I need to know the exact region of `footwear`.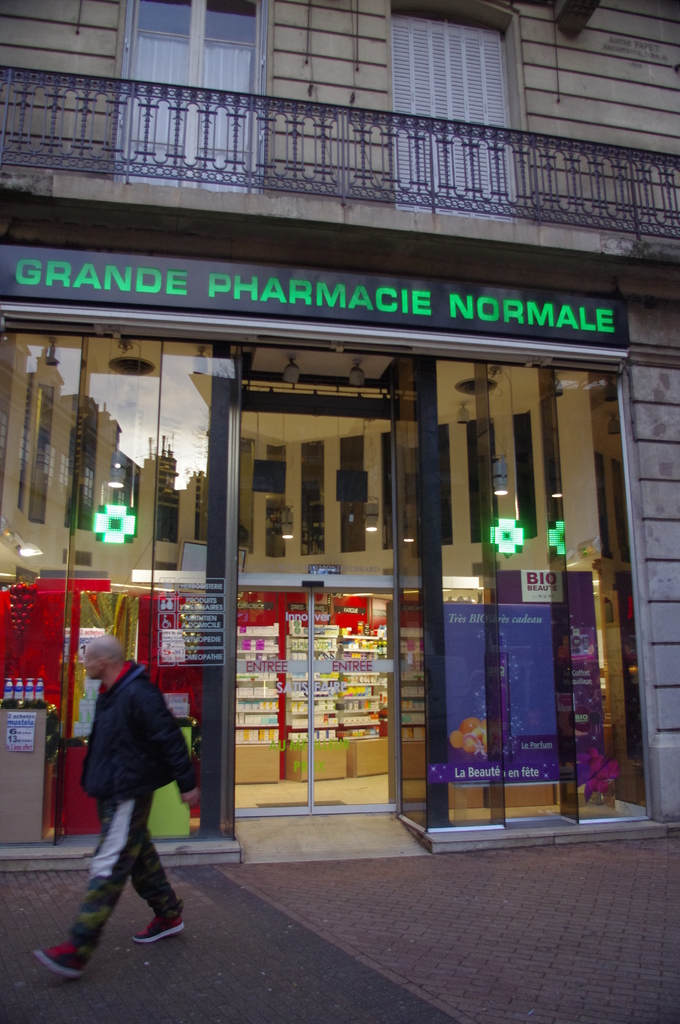
Region: locate(35, 942, 95, 979).
